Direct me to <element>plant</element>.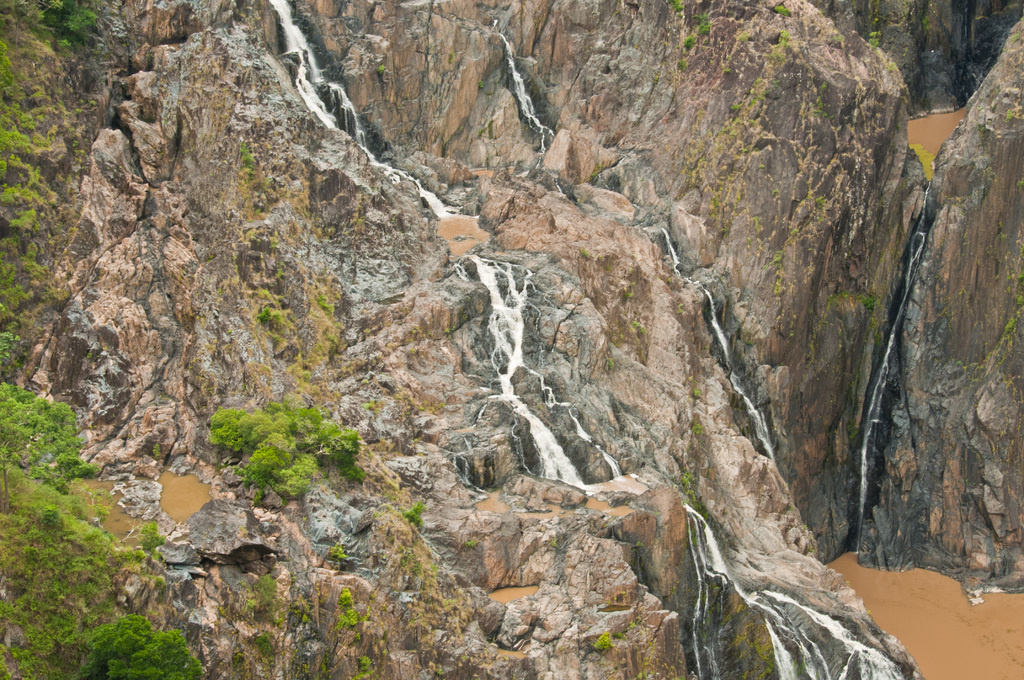
Direction: <bbox>550, 535, 559, 549</bbox>.
